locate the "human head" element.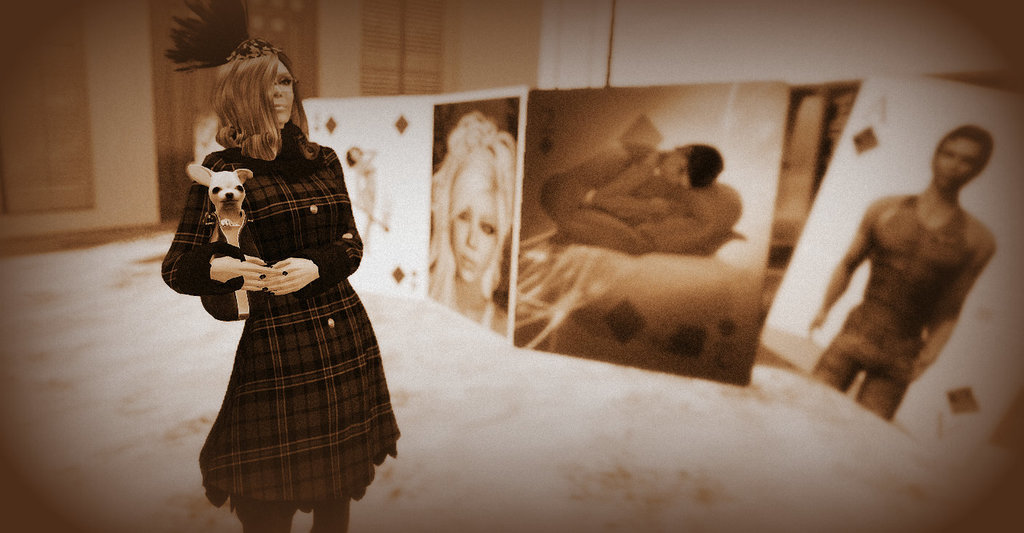
Element bbox: region(663, 141, 725, 190).
